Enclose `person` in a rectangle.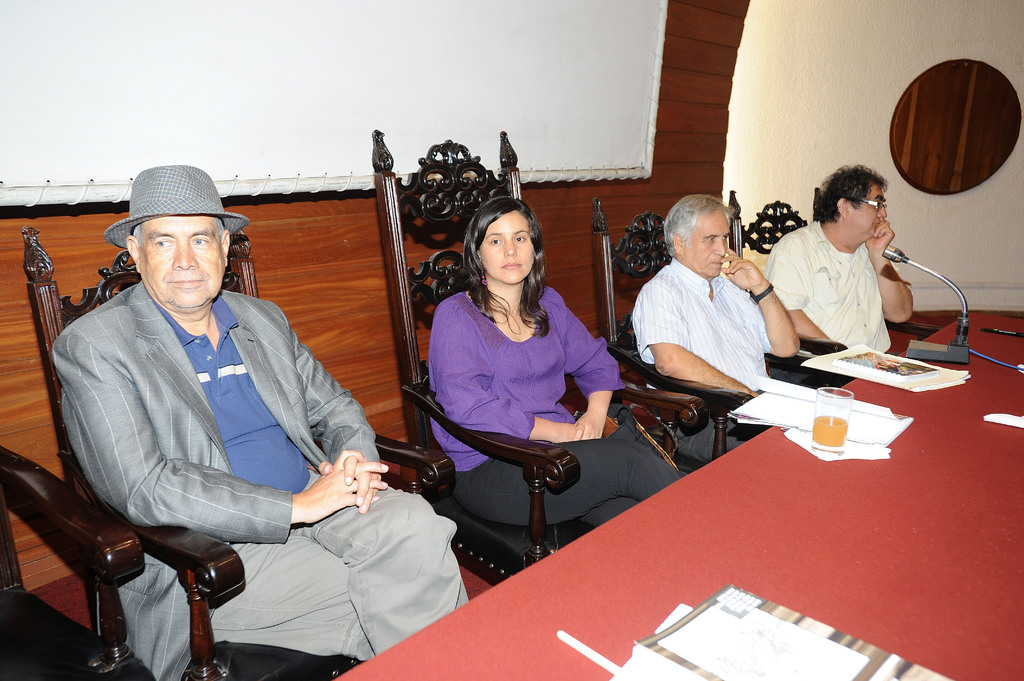
bbox=[627, 193, 800, 458].
